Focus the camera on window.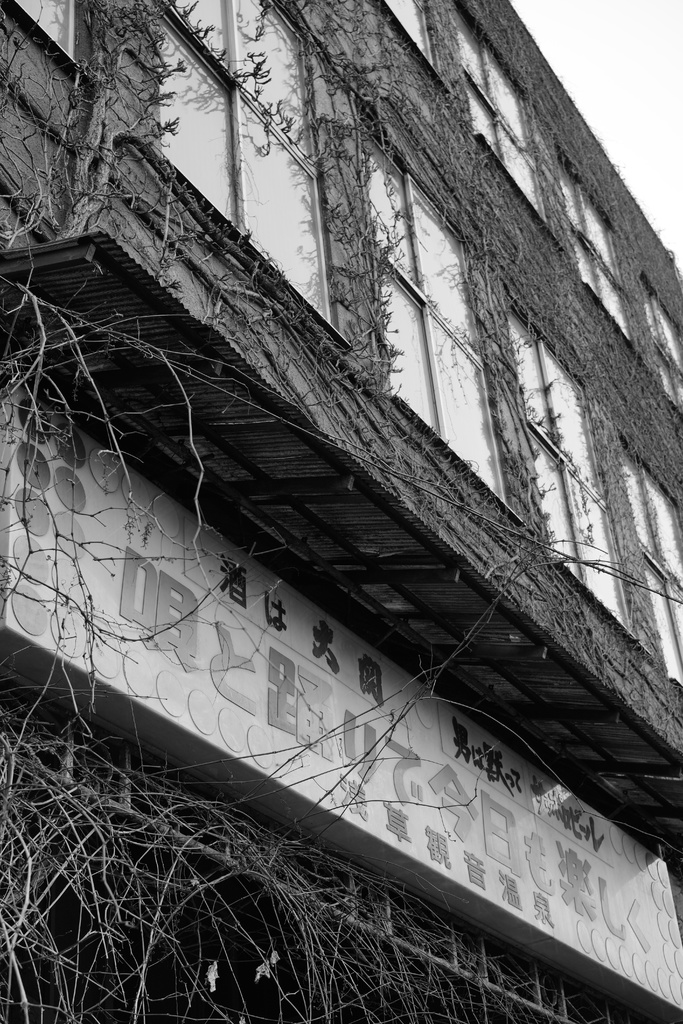
Focus region: box=[359, 130, 509, 502].
